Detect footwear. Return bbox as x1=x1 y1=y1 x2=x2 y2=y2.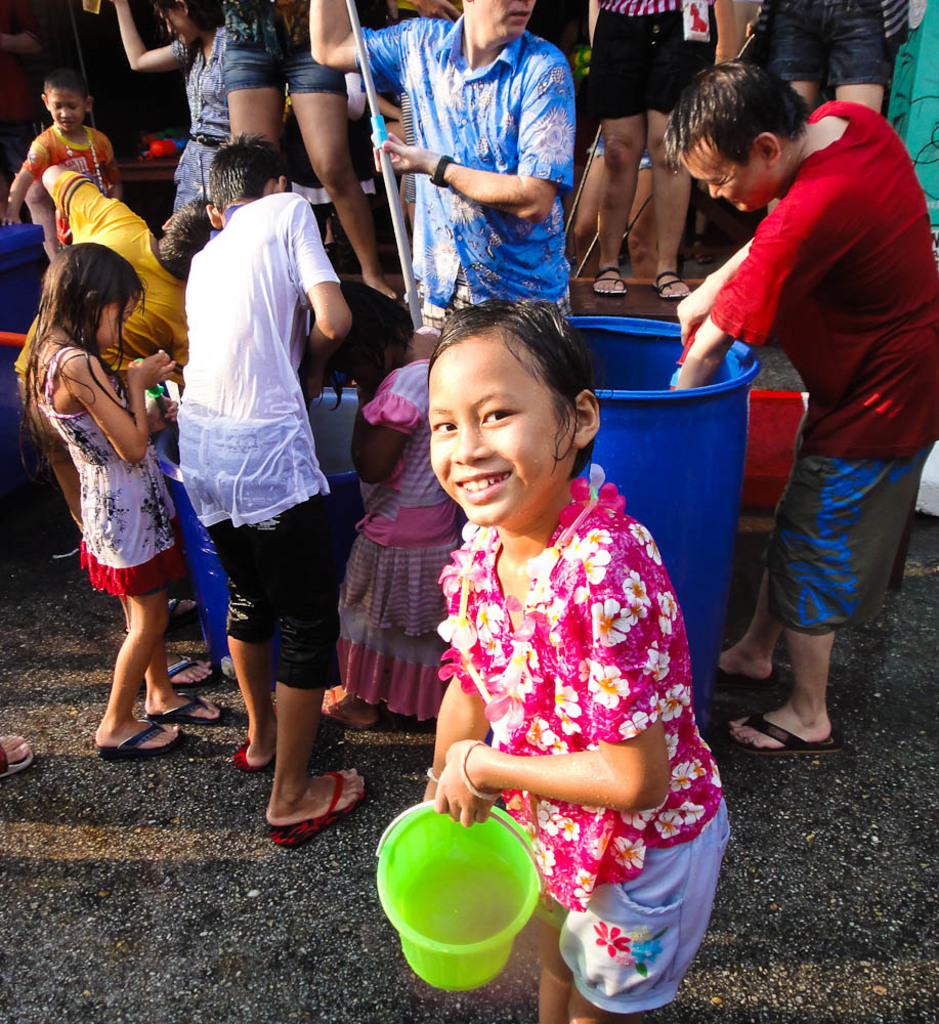
x1=697 y1=713 x2=834 y2=750.
